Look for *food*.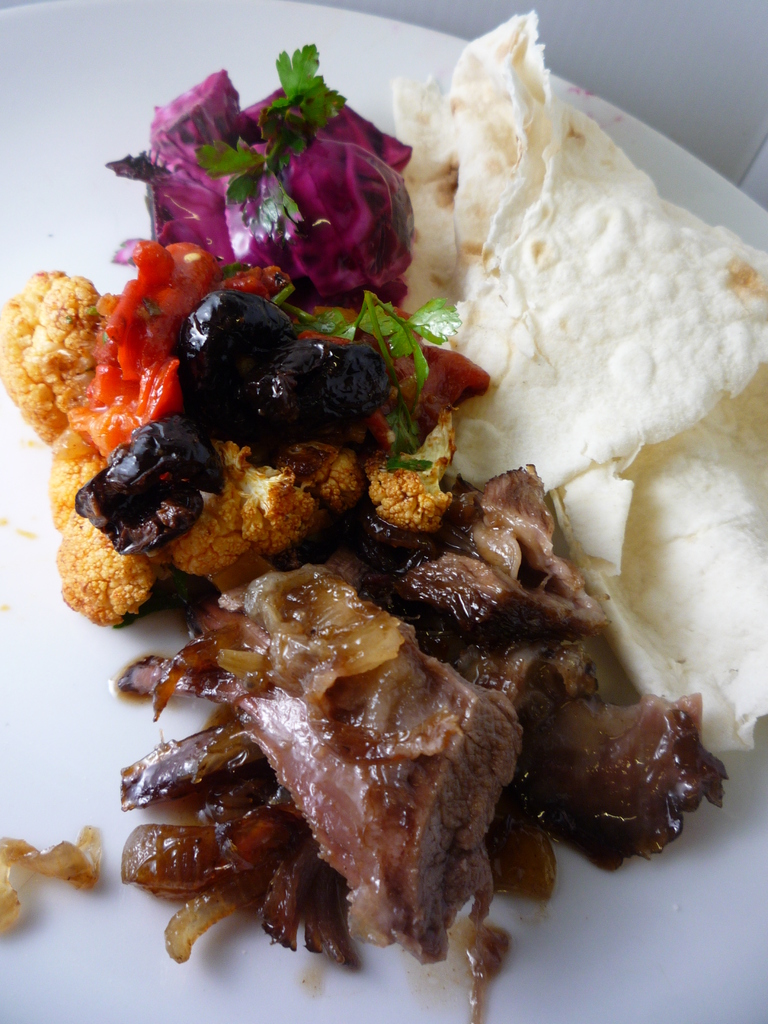
Found: region(723, 225, 767, 753).
